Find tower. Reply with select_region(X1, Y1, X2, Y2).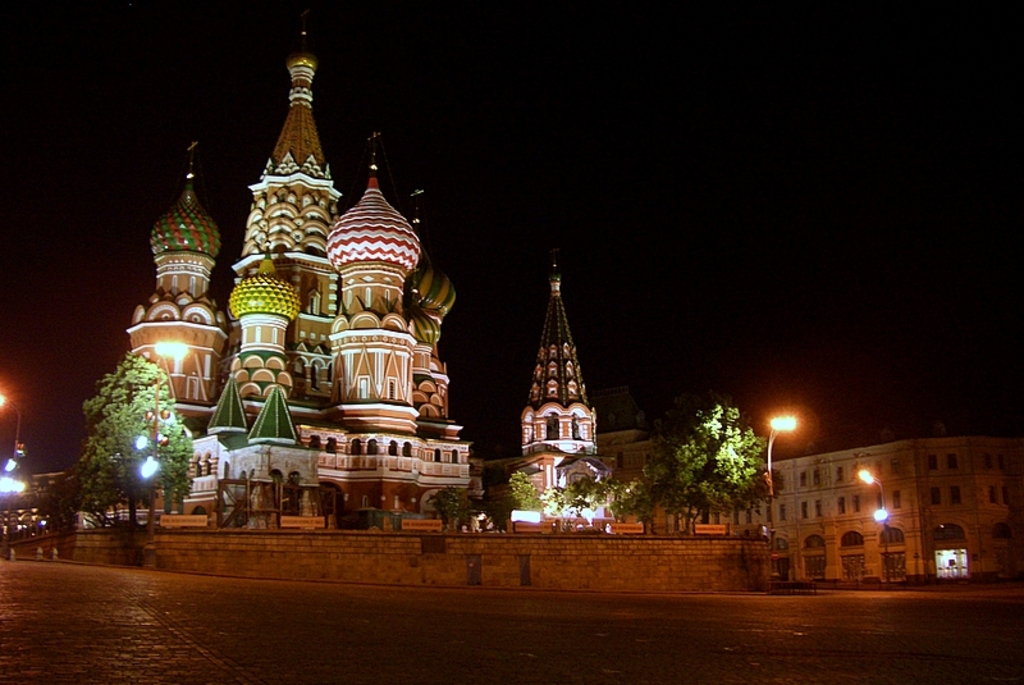
select_region(506, 252, 620, 534).
